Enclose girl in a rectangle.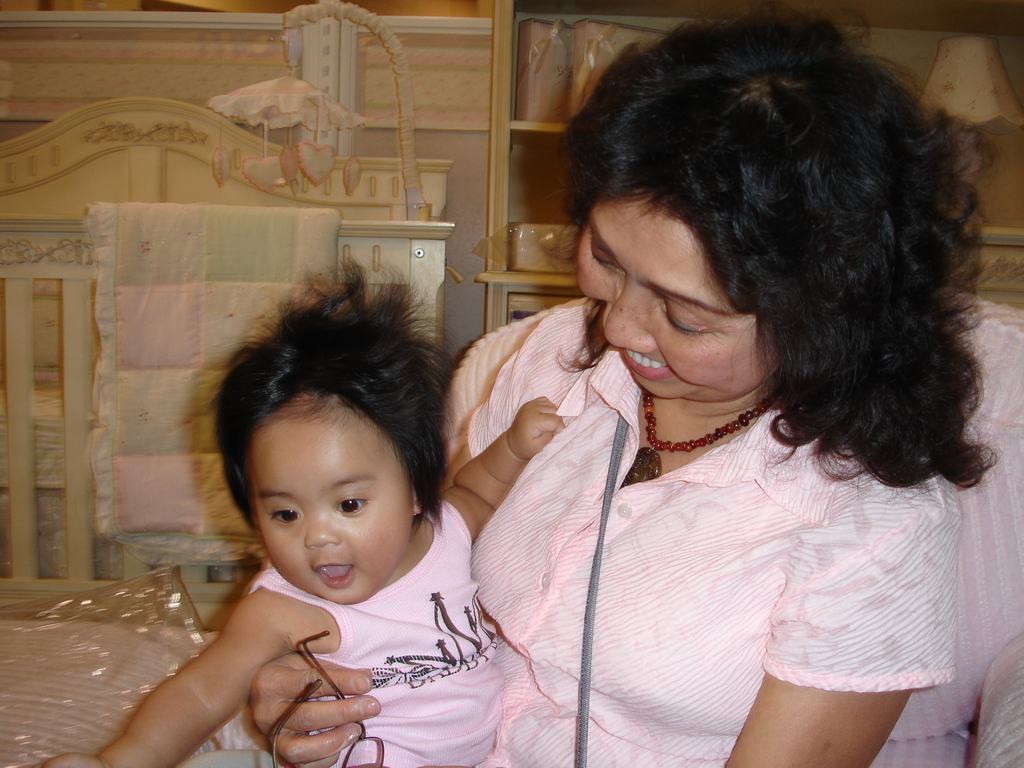
region(244, 10, 998, 767).
